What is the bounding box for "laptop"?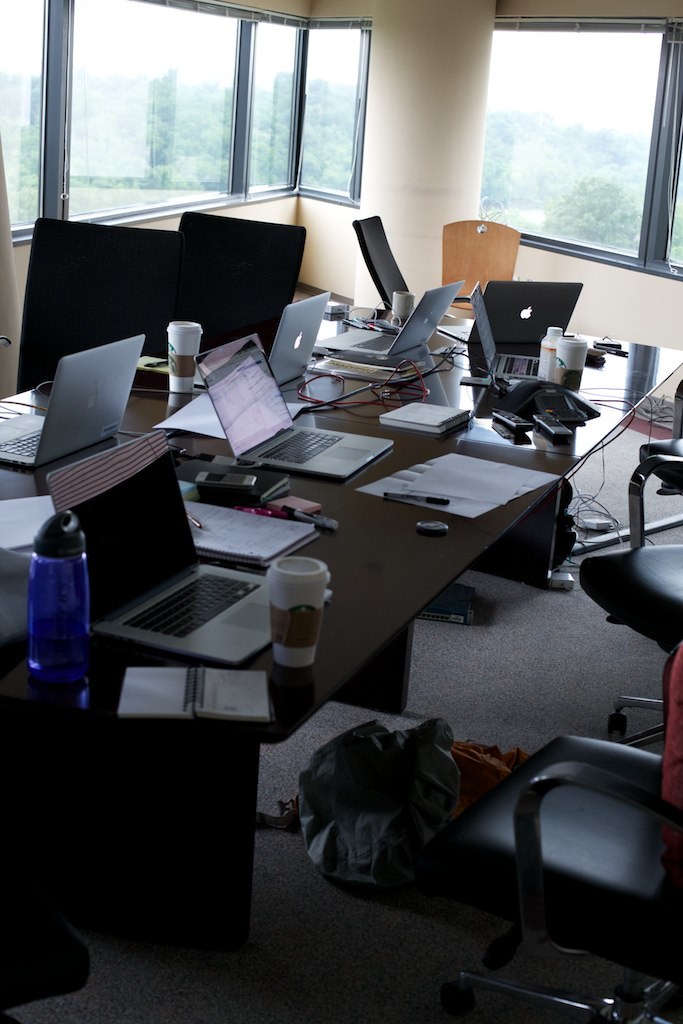
region(321, 282, 465, 354).
